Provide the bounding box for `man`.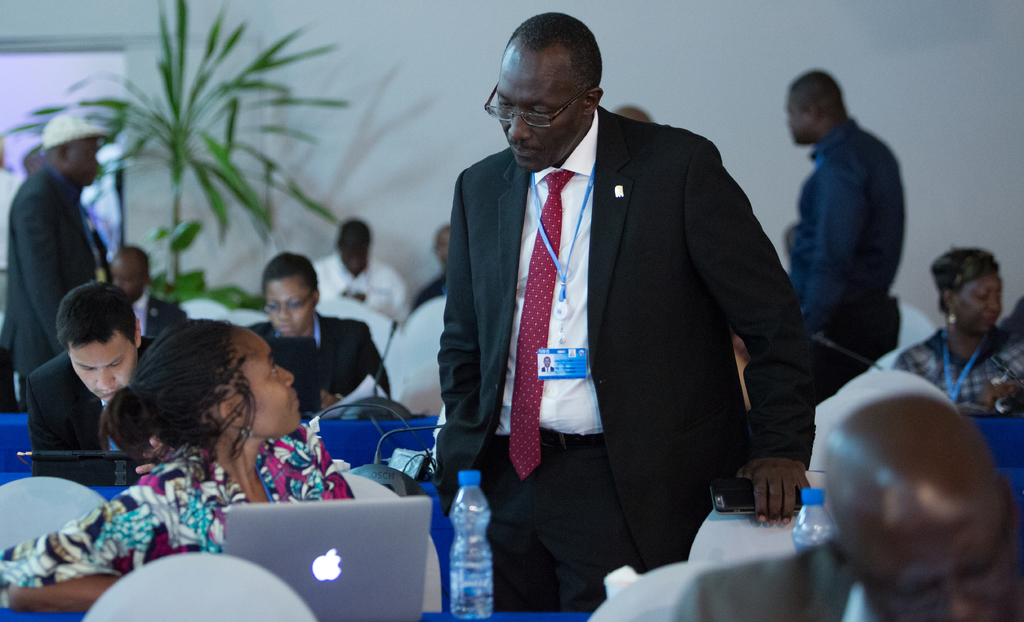
box(420, 10, 817, 617).
